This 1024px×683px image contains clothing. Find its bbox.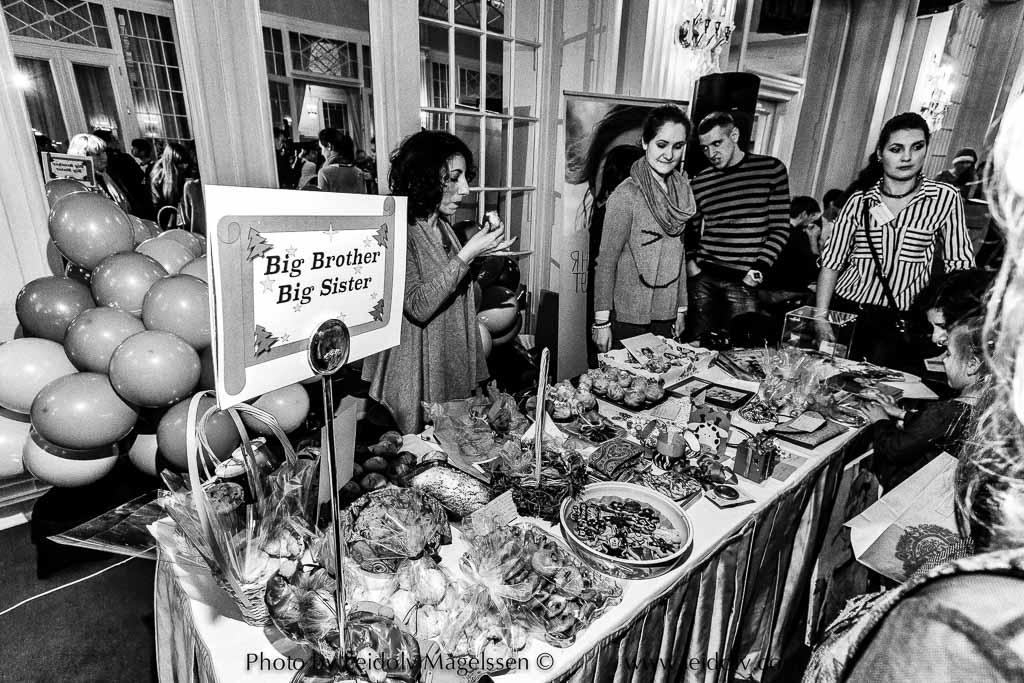
[747, 227, 821, 346].
